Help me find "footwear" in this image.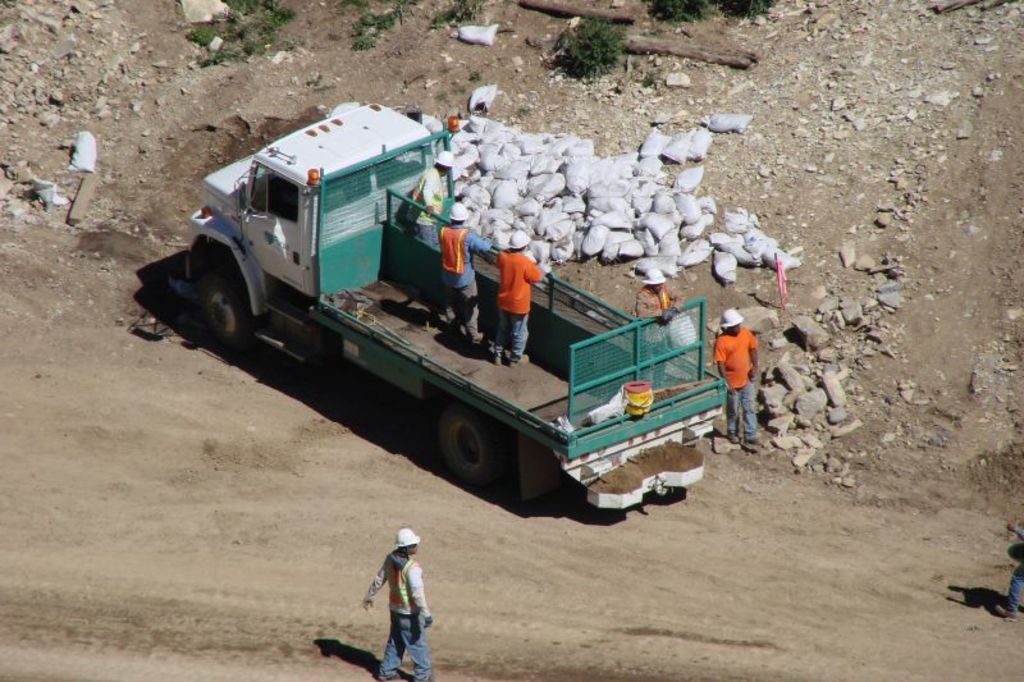
Found it: <box>745,434,760,450</box>.
